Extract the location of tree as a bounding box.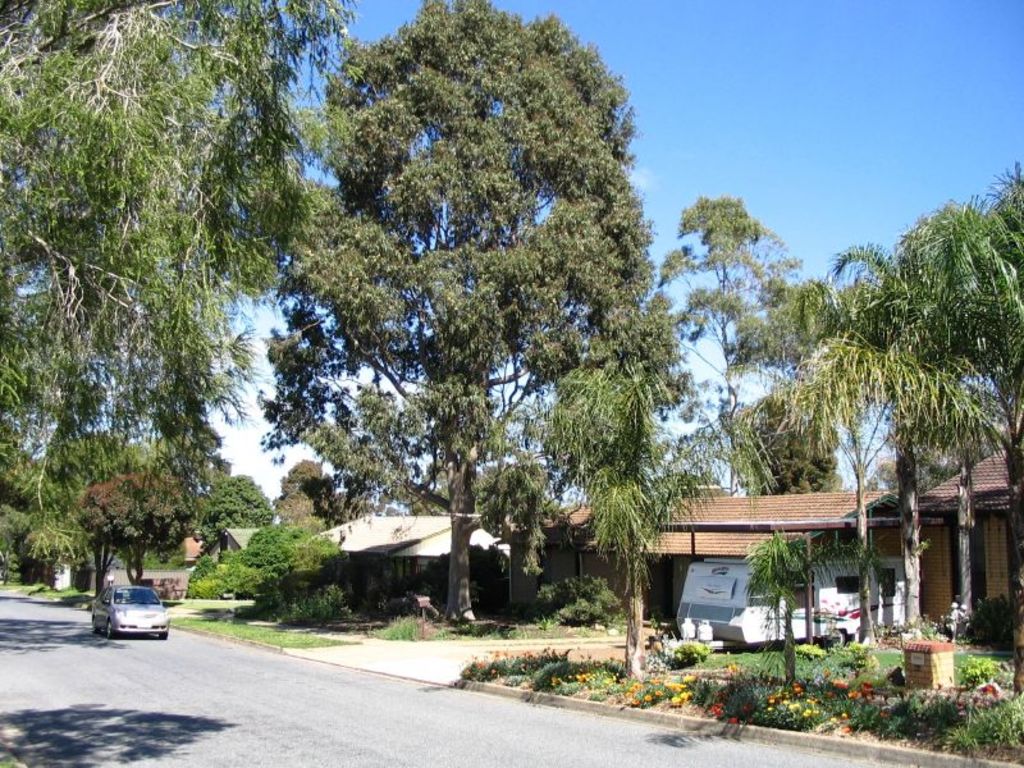
(left=28, top=421, right=164, bottom=577).
